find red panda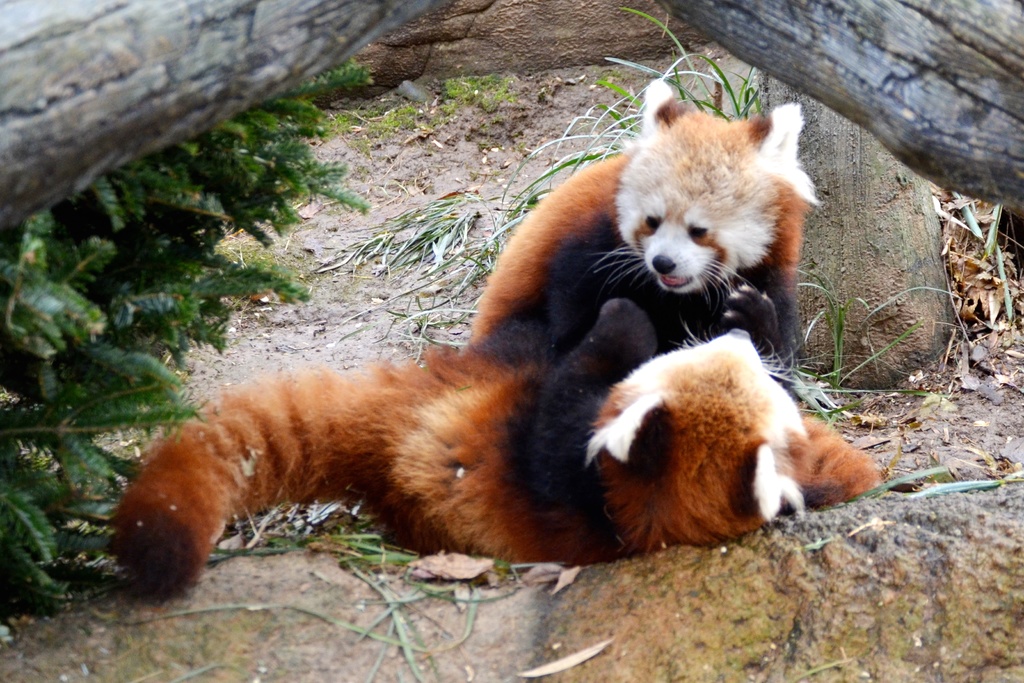
{"left": 111, "top": 295, "right": 882, "bottom": 611}
